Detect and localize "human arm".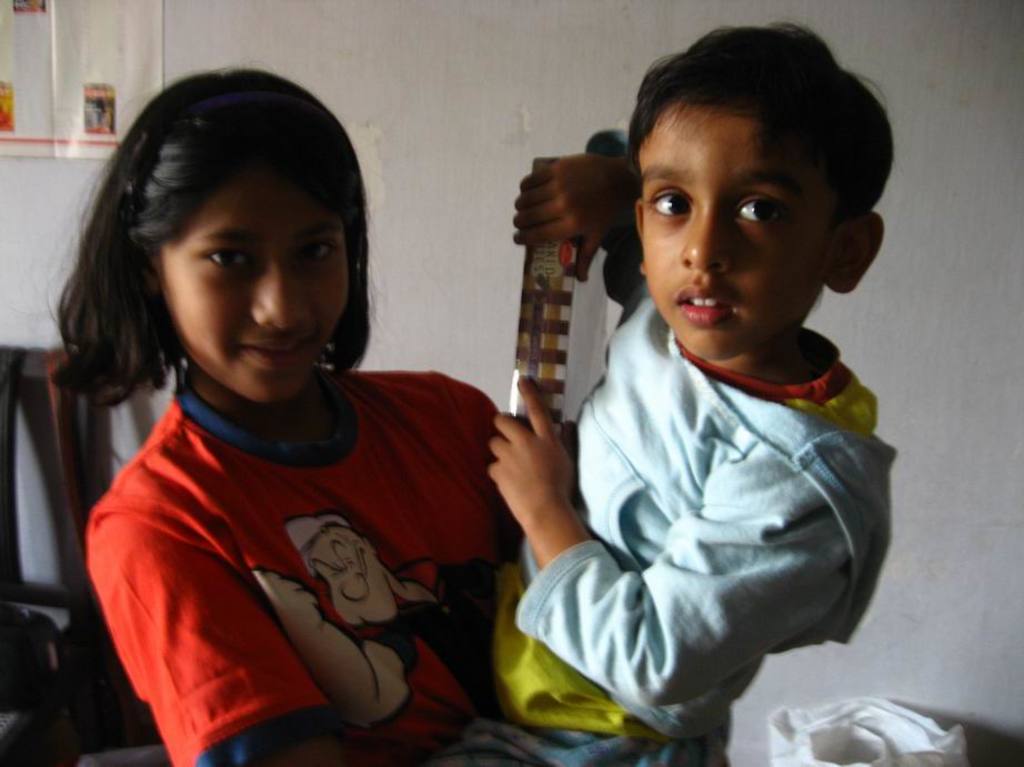
Localized at bbox=(436, 353, 859, 766).
